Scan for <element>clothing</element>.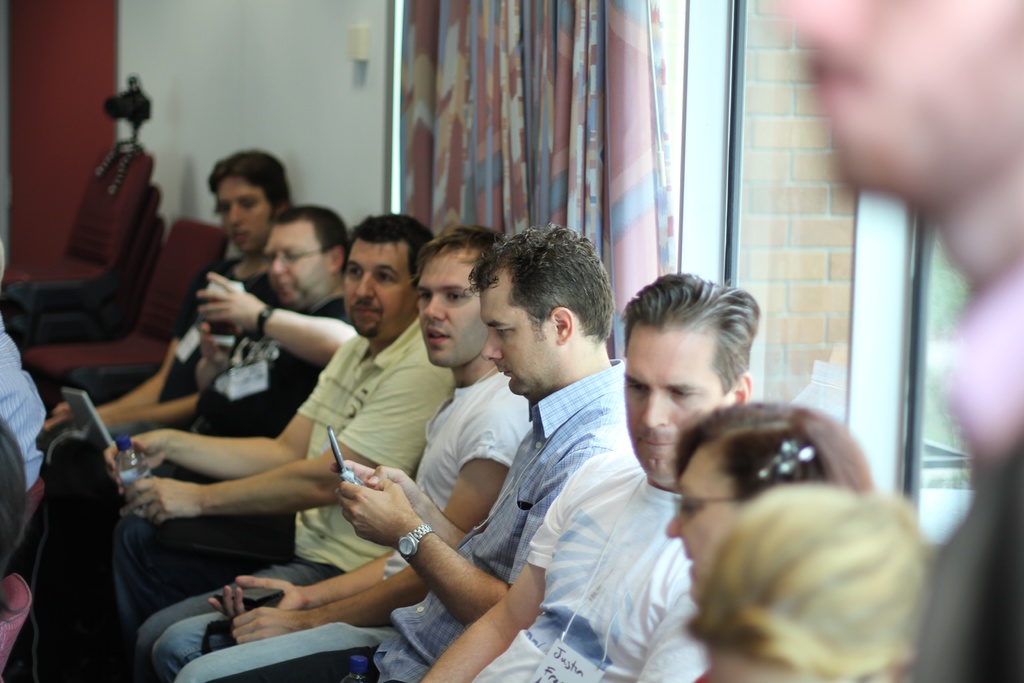
Scan result: select_region(223, 357, 624, 682).
